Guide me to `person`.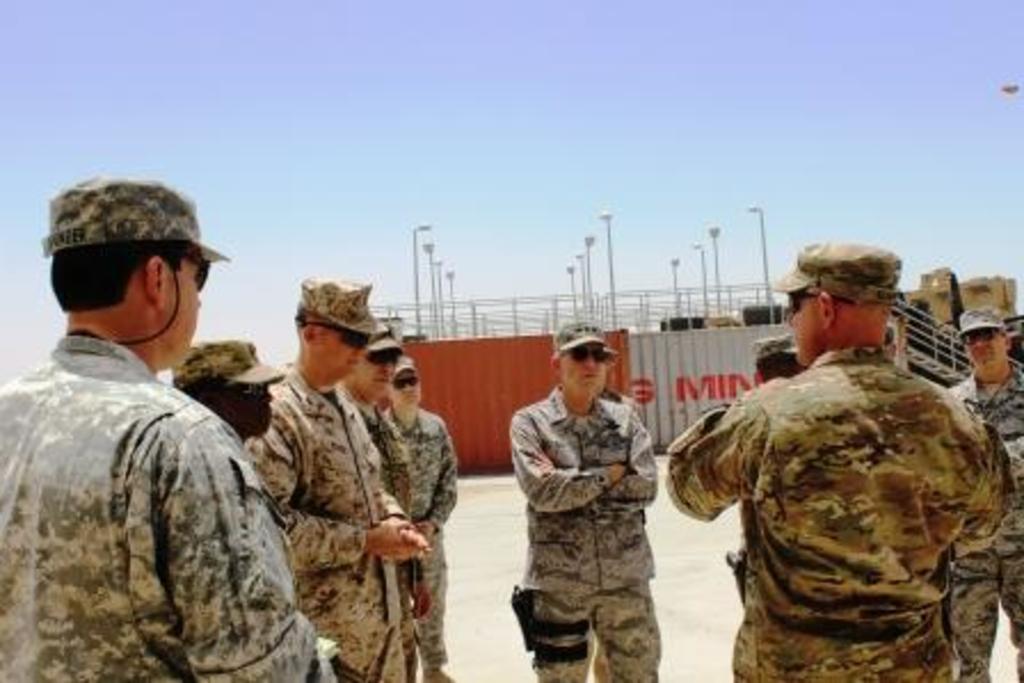
Guidance: [505, 320, 658, 681].
